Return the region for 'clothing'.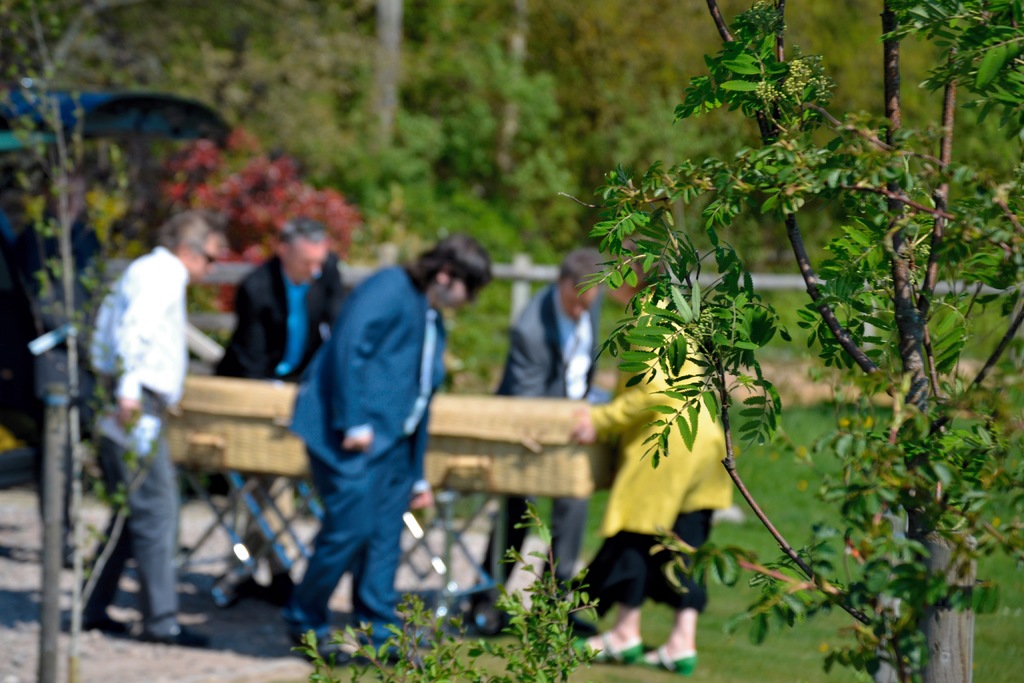
pyautogui.locateOnScreen(480, 279, 598, 620).
